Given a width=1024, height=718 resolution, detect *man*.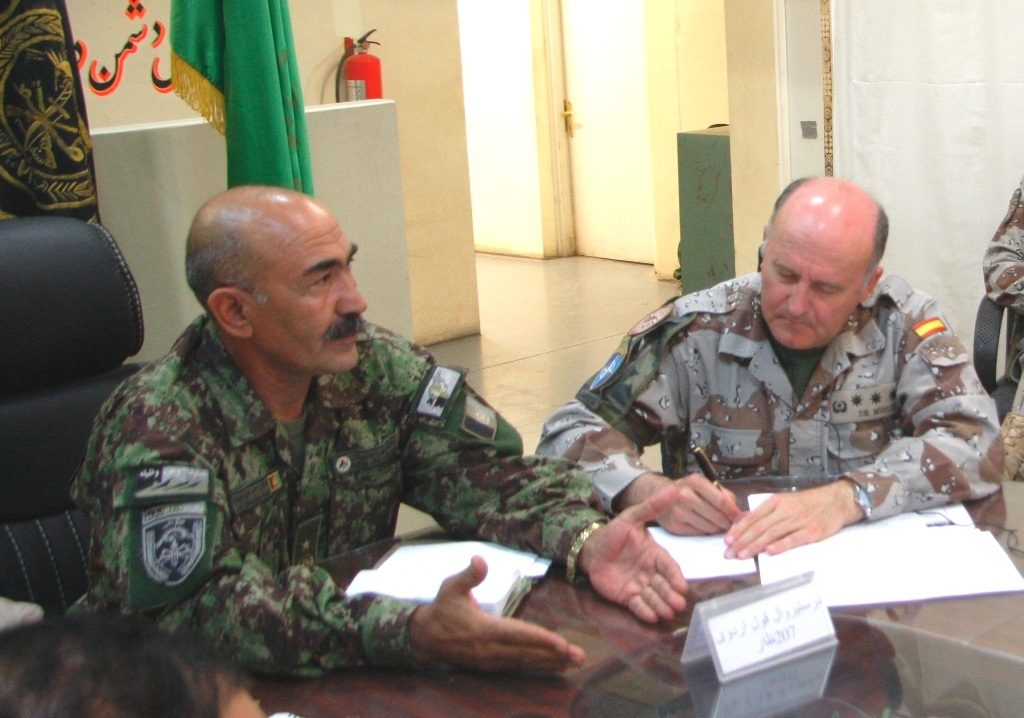
(41,180,693,717).
